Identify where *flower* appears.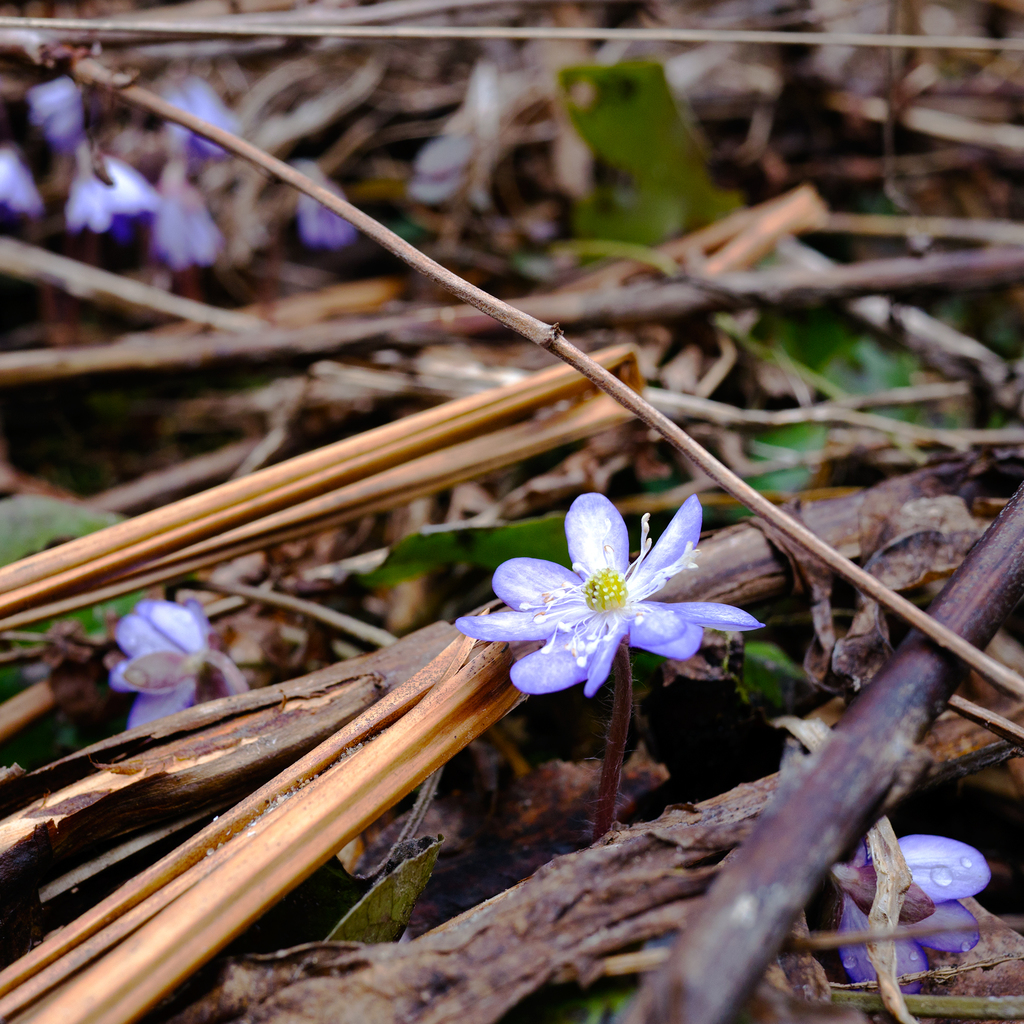
Appears at (x1=835, y1=834, x2=989, y2=984).
